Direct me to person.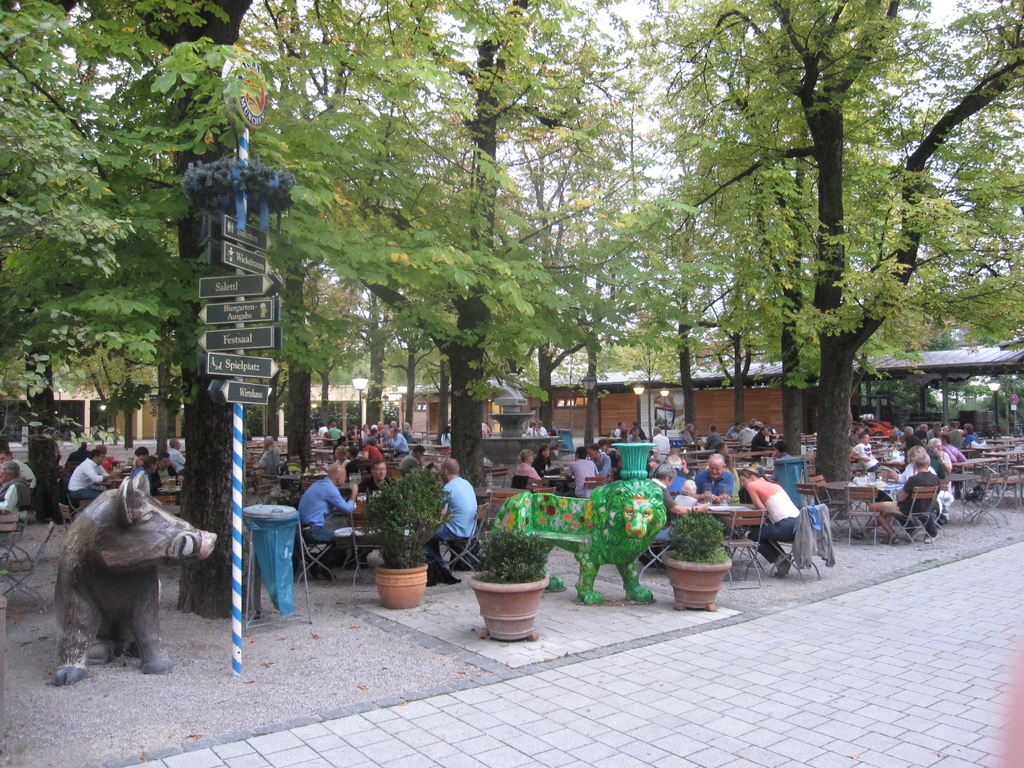
Direction: x1=691 y1=451 x2=733 y2=500.
